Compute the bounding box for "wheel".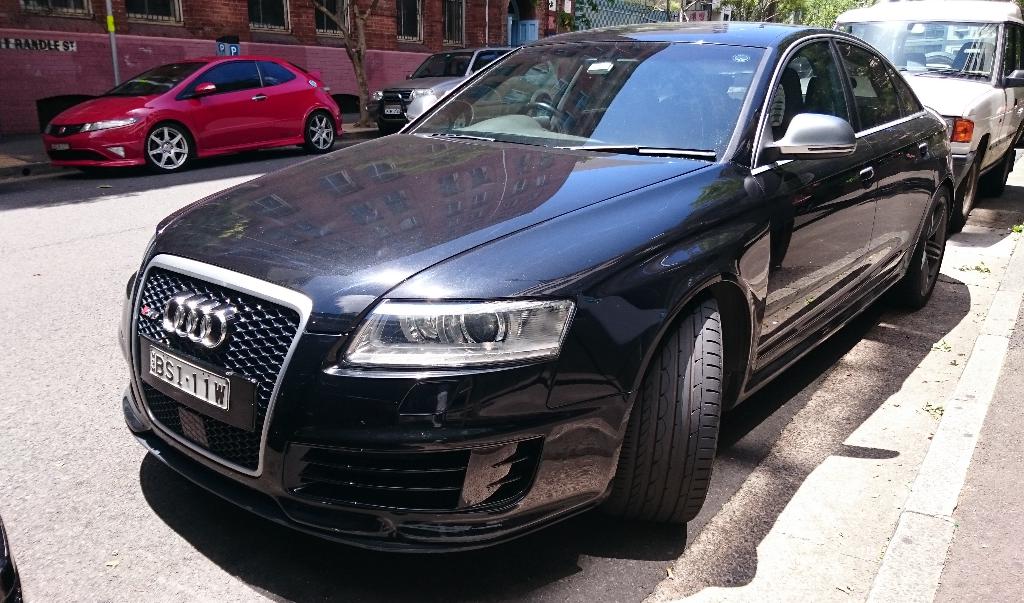
bbox(534, 107, 548, 117).
